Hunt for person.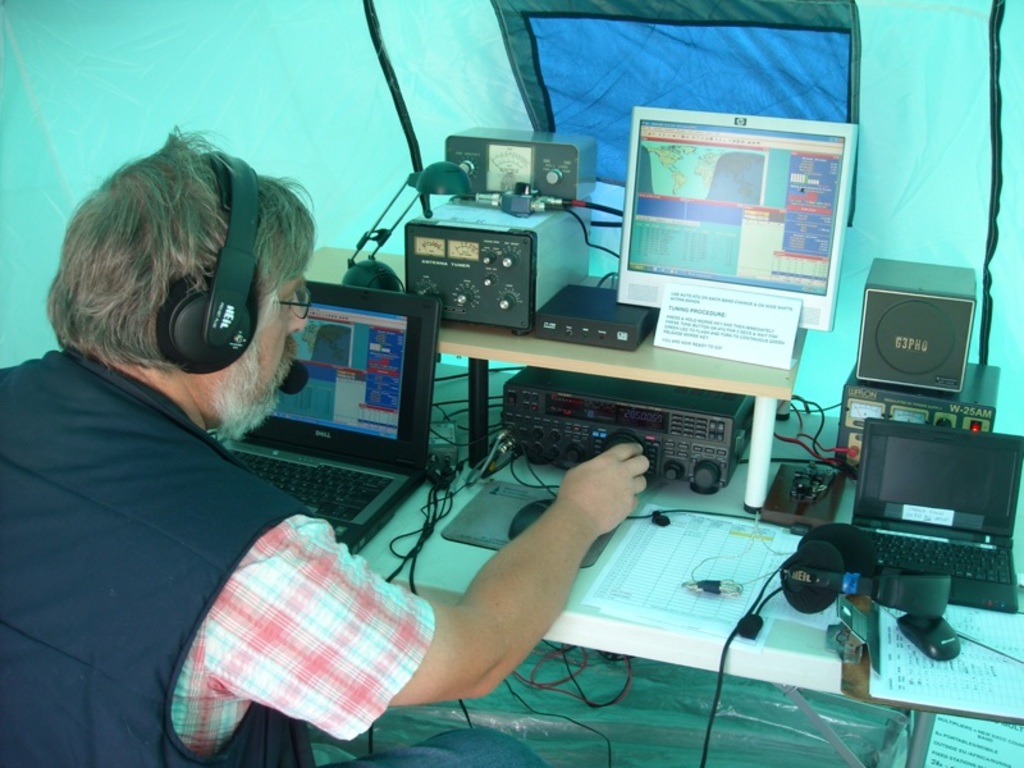
Hunted down at rect(0, 116, 645, 767).
